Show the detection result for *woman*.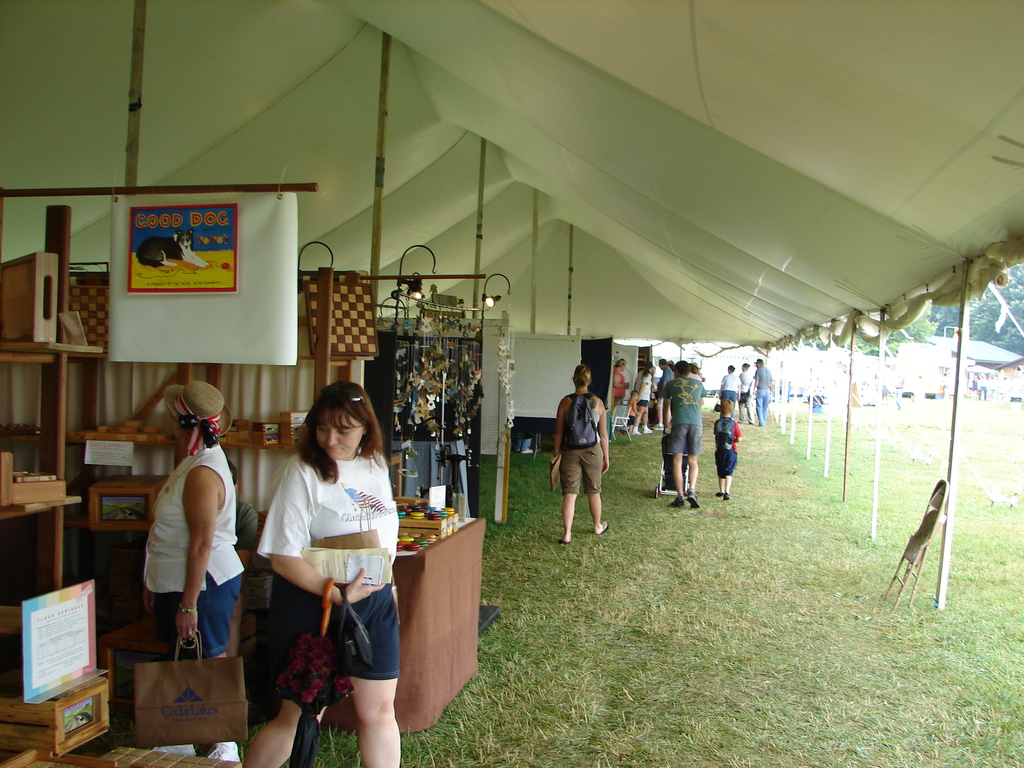
140,378,245,758.
